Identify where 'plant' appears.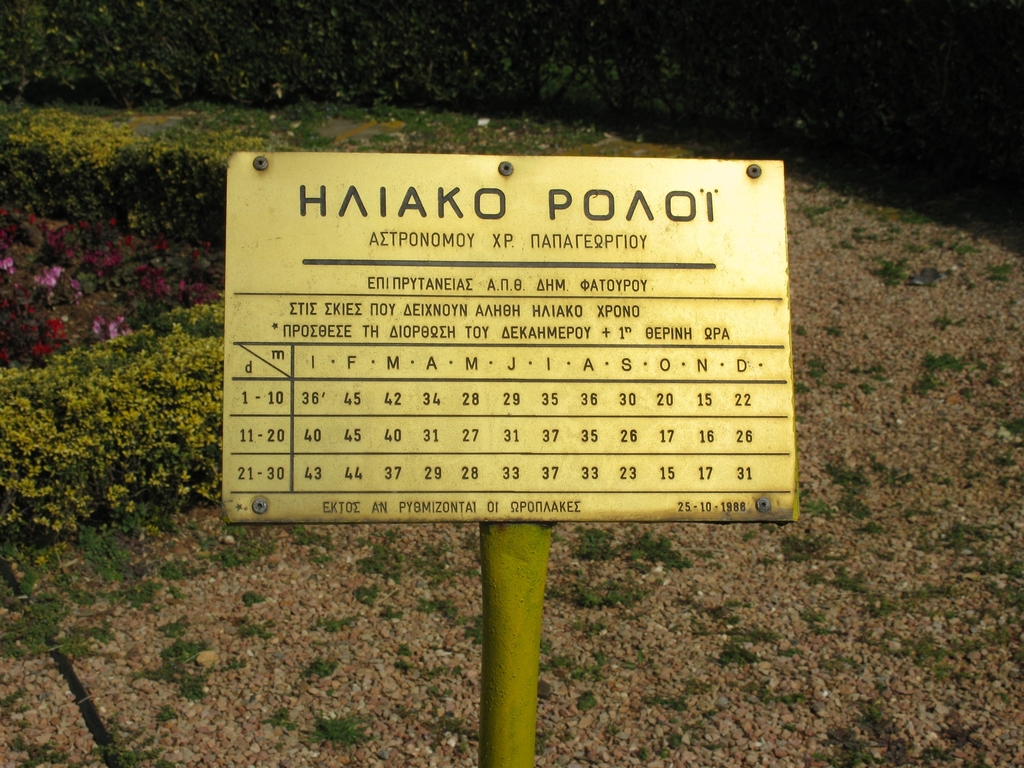
Appears at region(588, 621, 603, 637).
